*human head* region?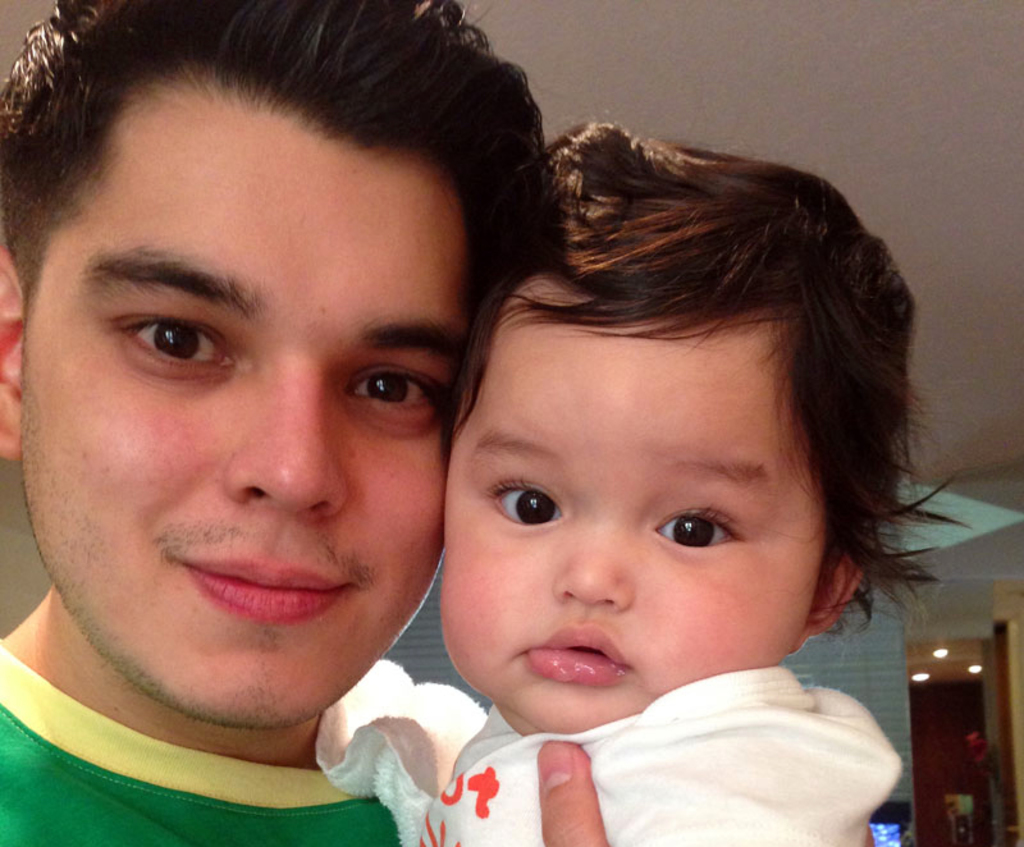
rect(424, 210, 877, 709)
